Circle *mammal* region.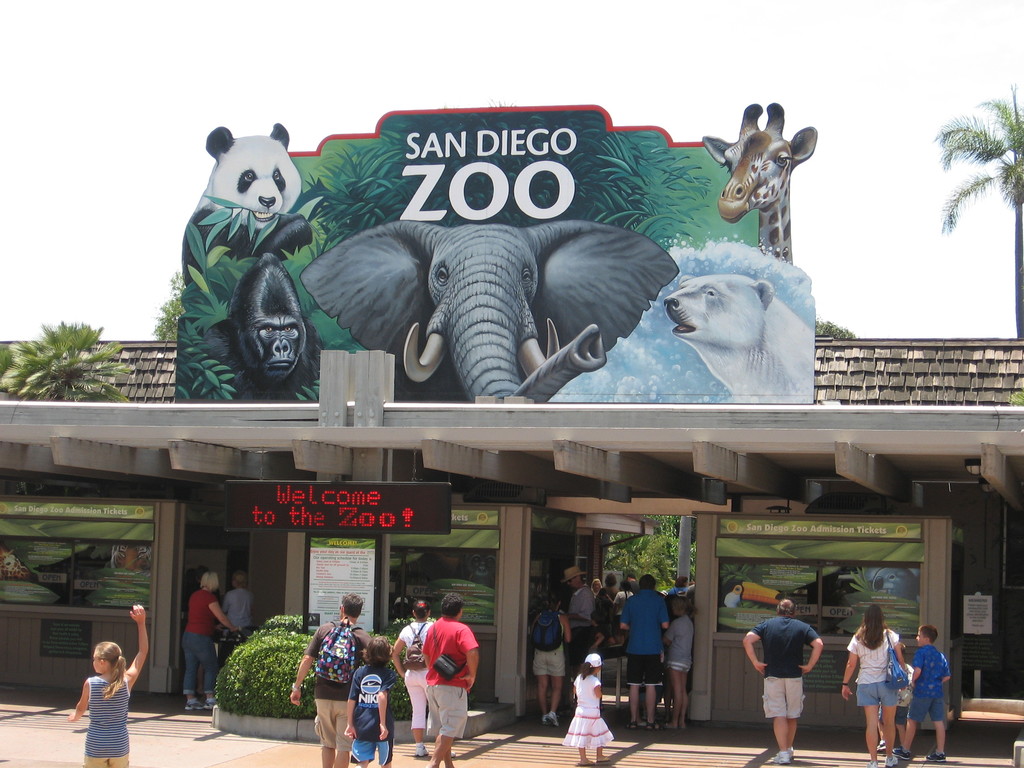
Region: region(743, 598, 824, 762).
